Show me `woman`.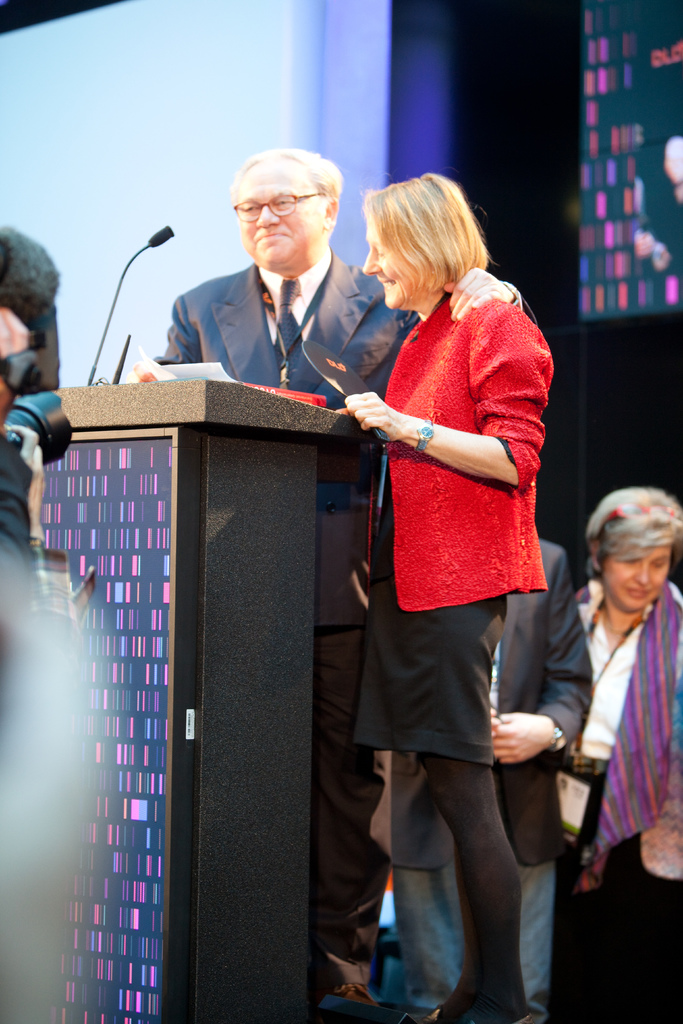
`woman` is here: x1=568 y1=481 x2=682 y2=1023.
